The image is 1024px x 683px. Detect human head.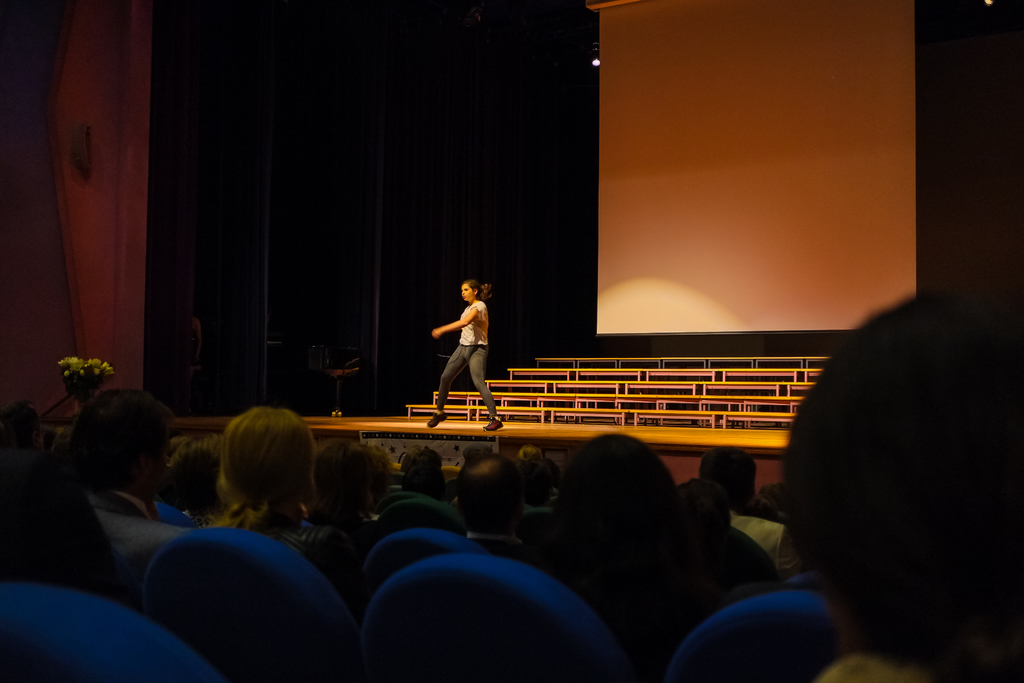
Detection: 695 448 758 514.
